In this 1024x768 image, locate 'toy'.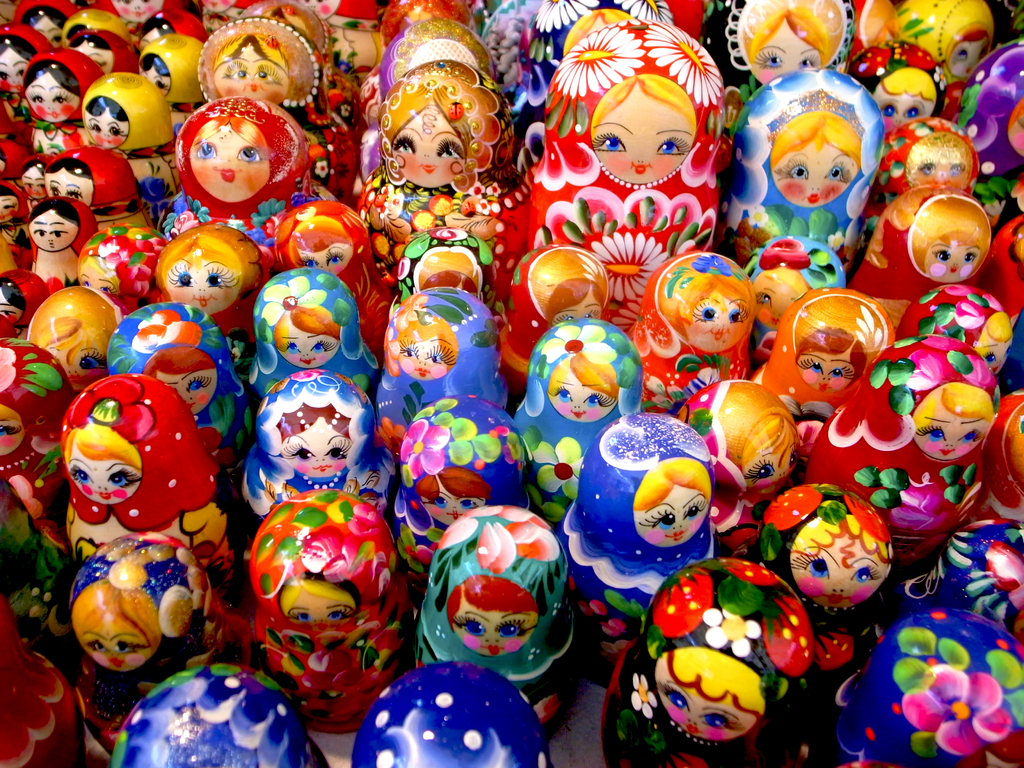
Bounding box: crop(900, 282, 1008, 372).
